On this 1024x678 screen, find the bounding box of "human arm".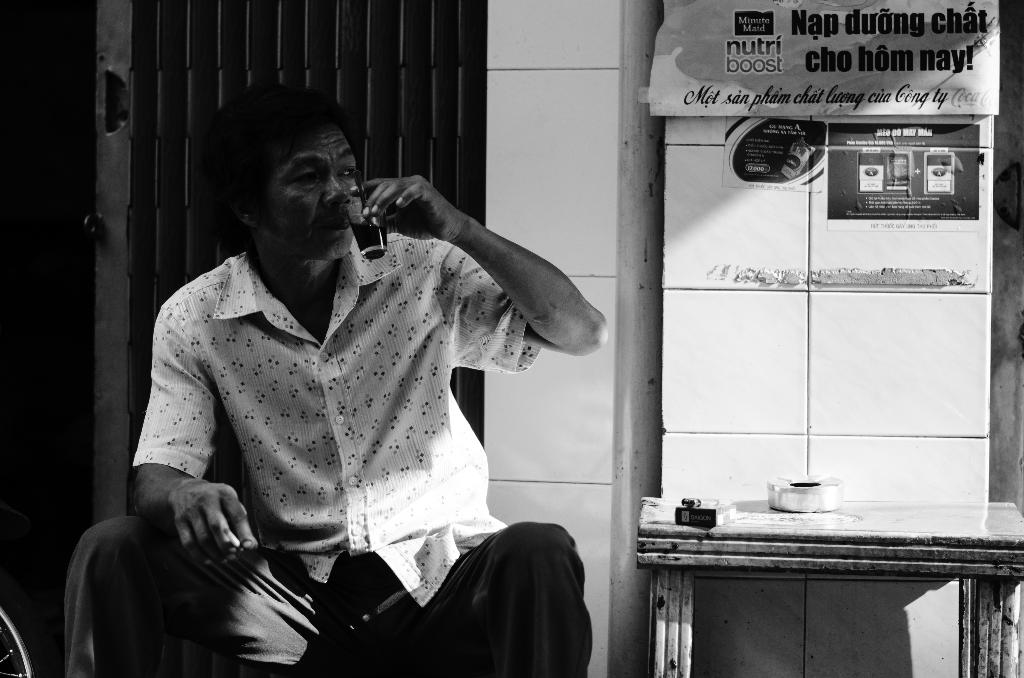
Bounding box: (129, 298, 259, 564).
